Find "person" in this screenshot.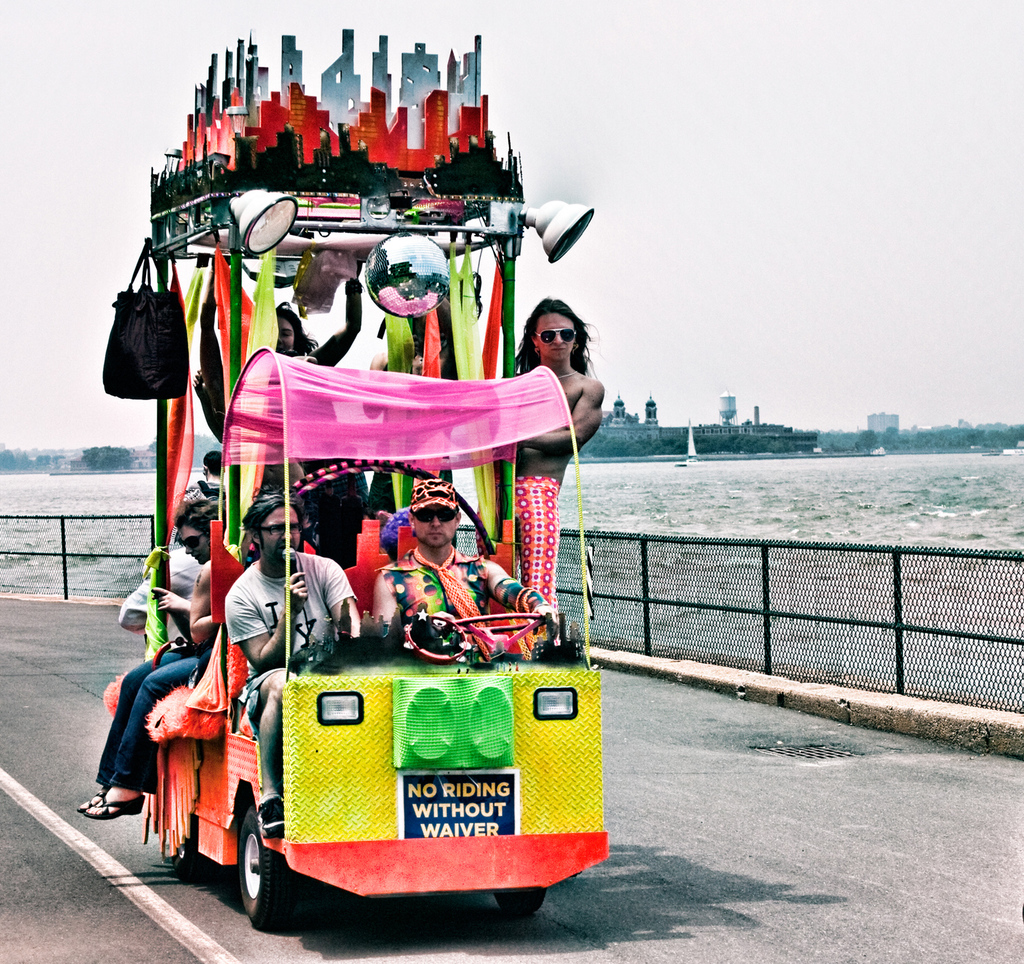
The bounding box for "person" is 197, 443, 231, 498.
